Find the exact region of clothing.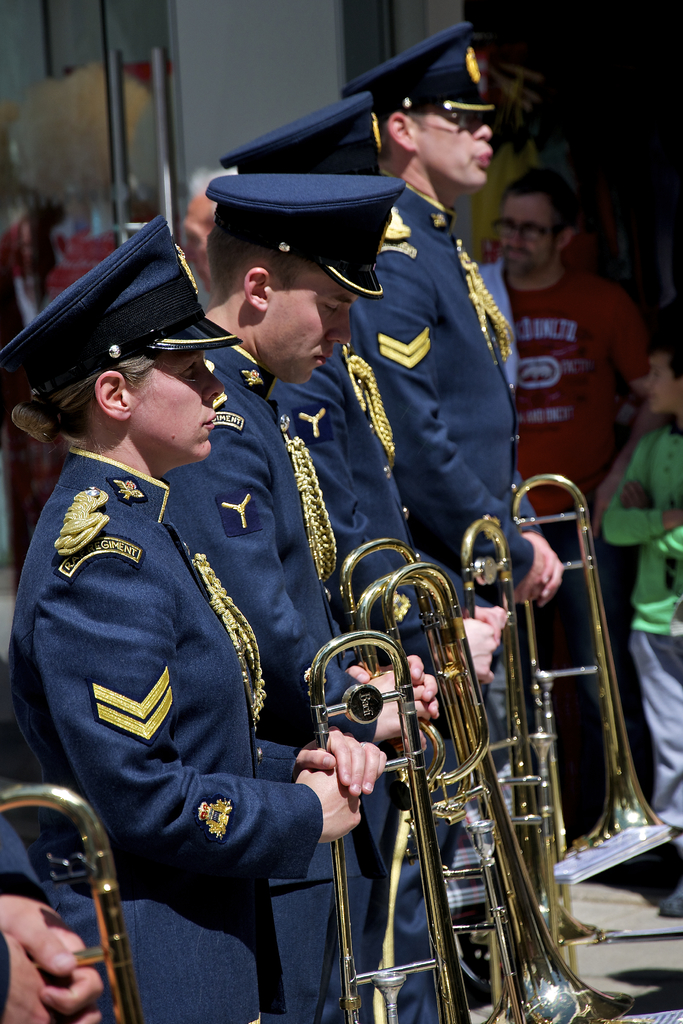
Exact region: 276:305:497:847.
